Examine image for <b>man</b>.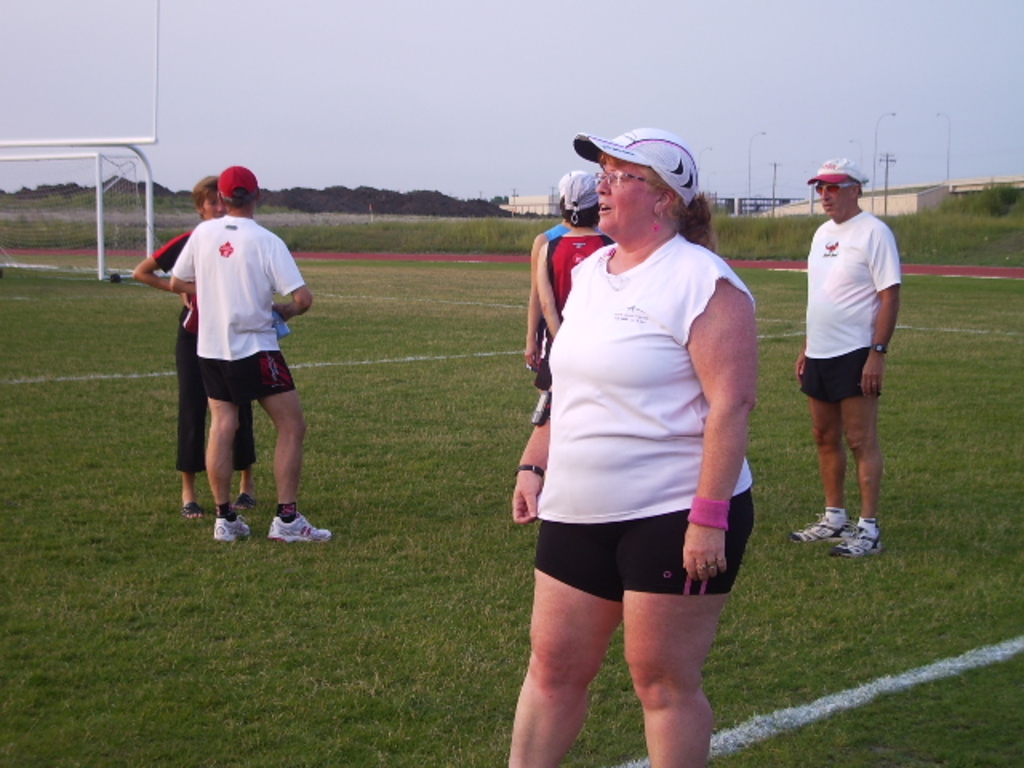
Examination result: detection(786, 157, 898, 562).
